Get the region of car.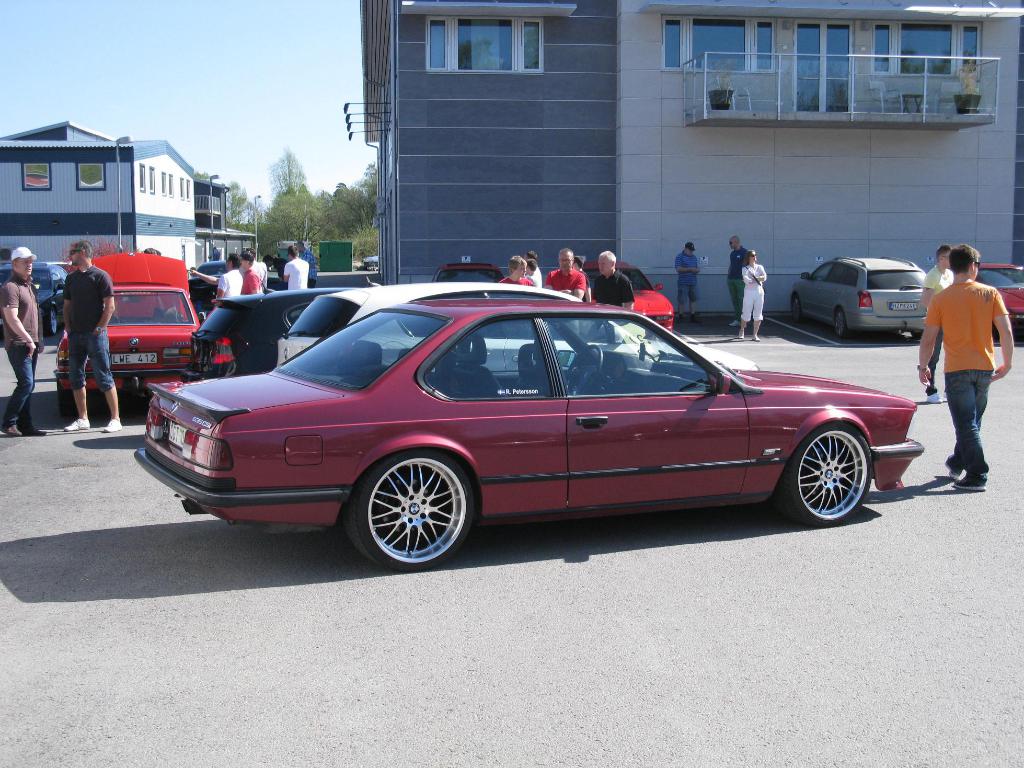
788:252:926:337.
